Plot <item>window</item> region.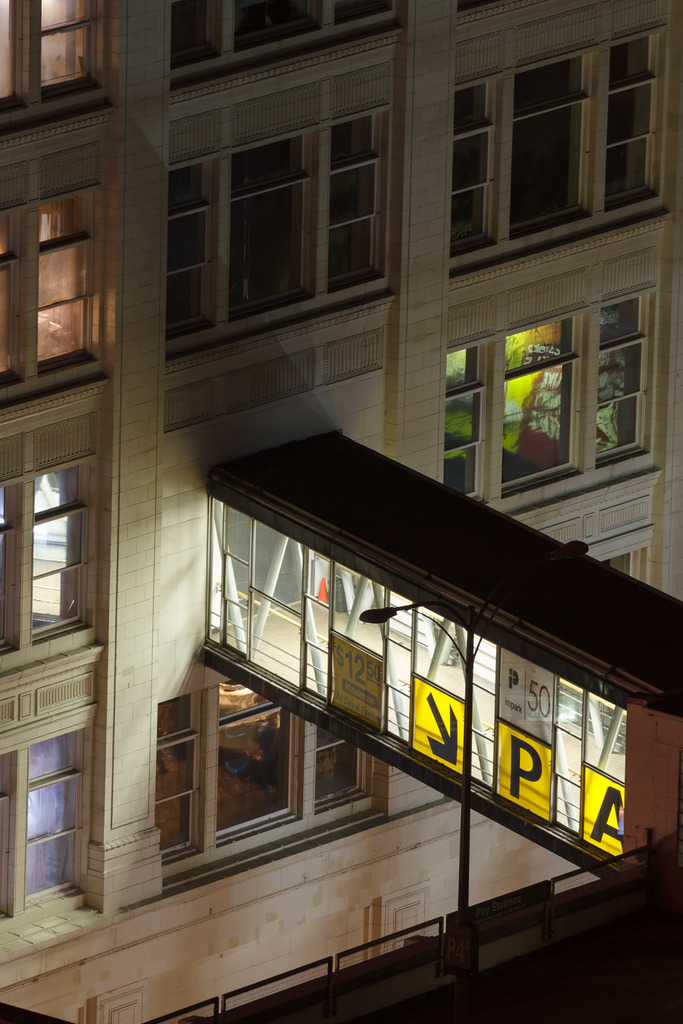
Plotted at <bbox>0, 193, 104, 392</bbox>.
